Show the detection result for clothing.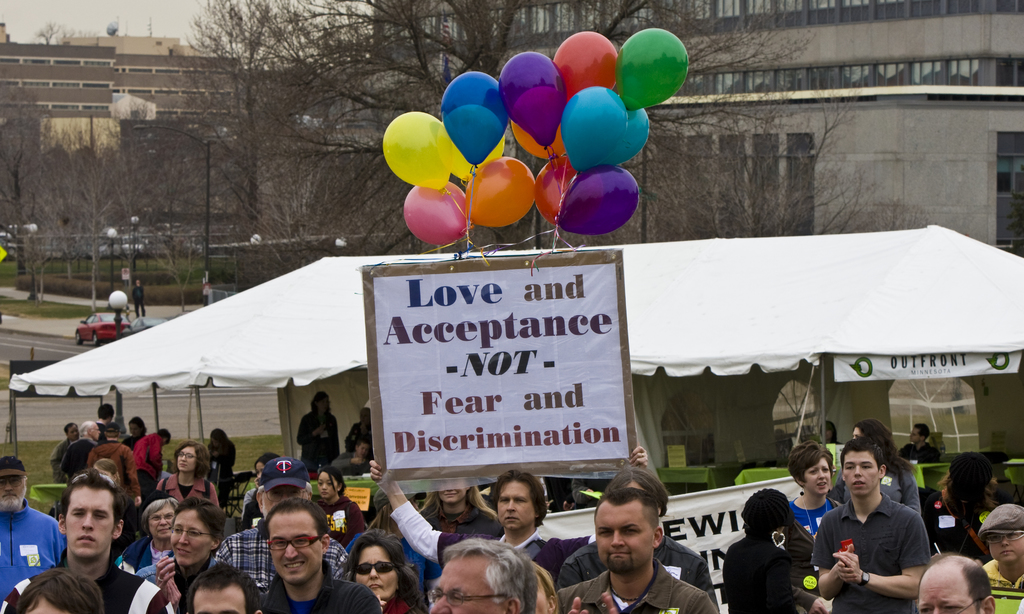
left=781, top=488, right=847, bottom=609.
